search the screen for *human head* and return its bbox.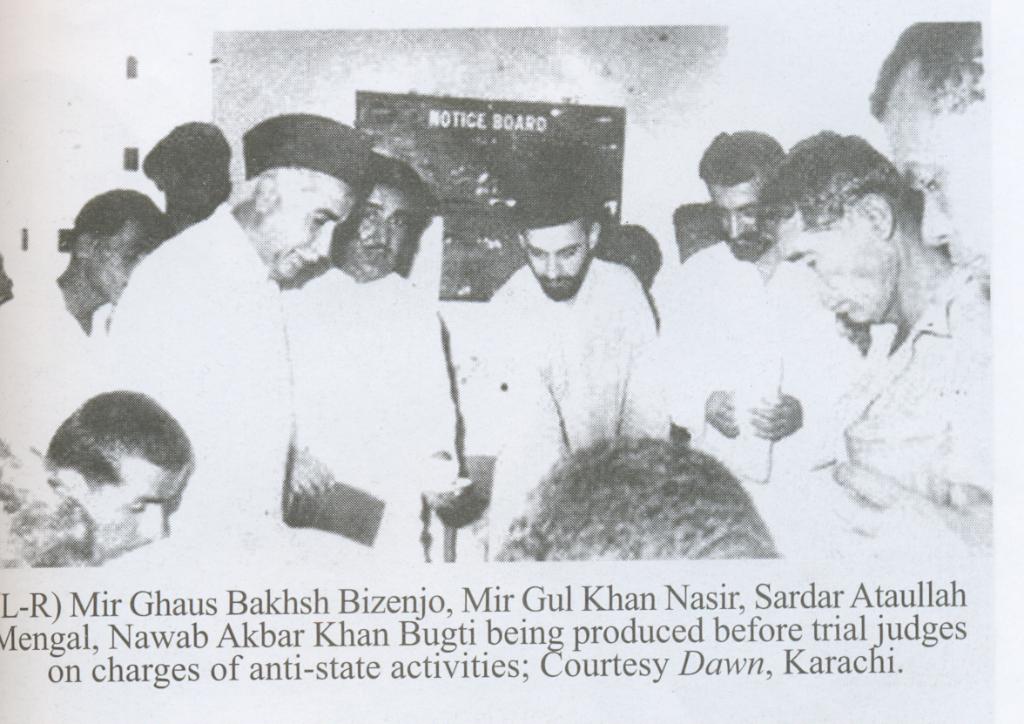
Found: <bbox>504, 436, 787, 562</bbox>.
